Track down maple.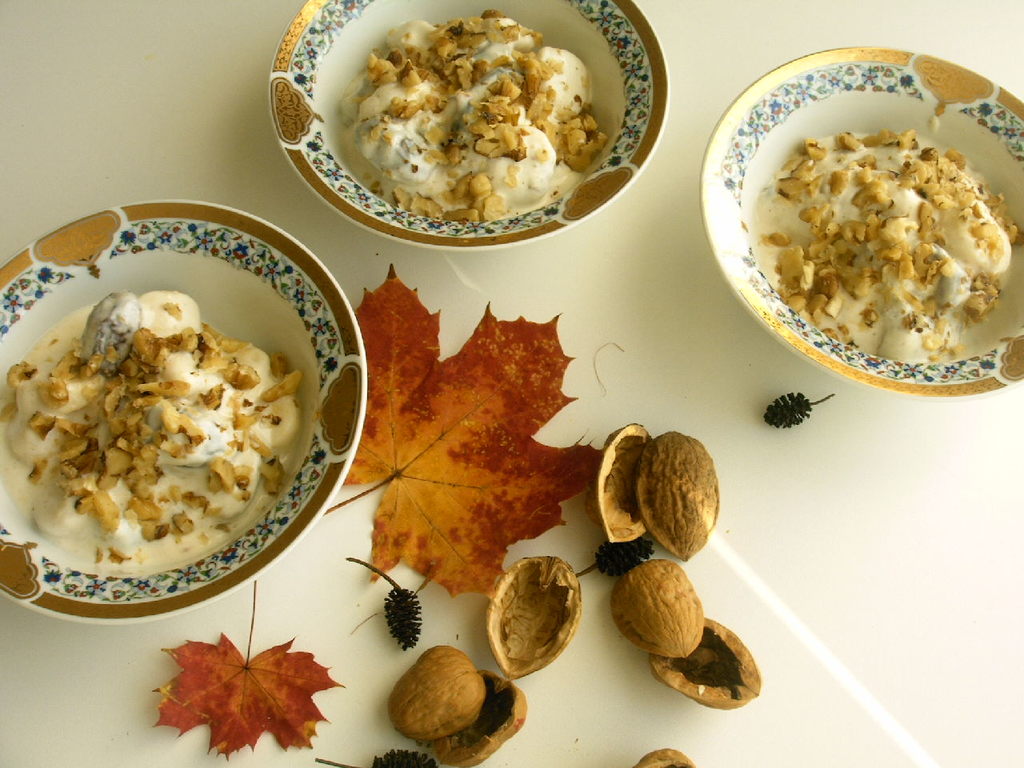
Tracked to region(323, 260, 604, 602).
